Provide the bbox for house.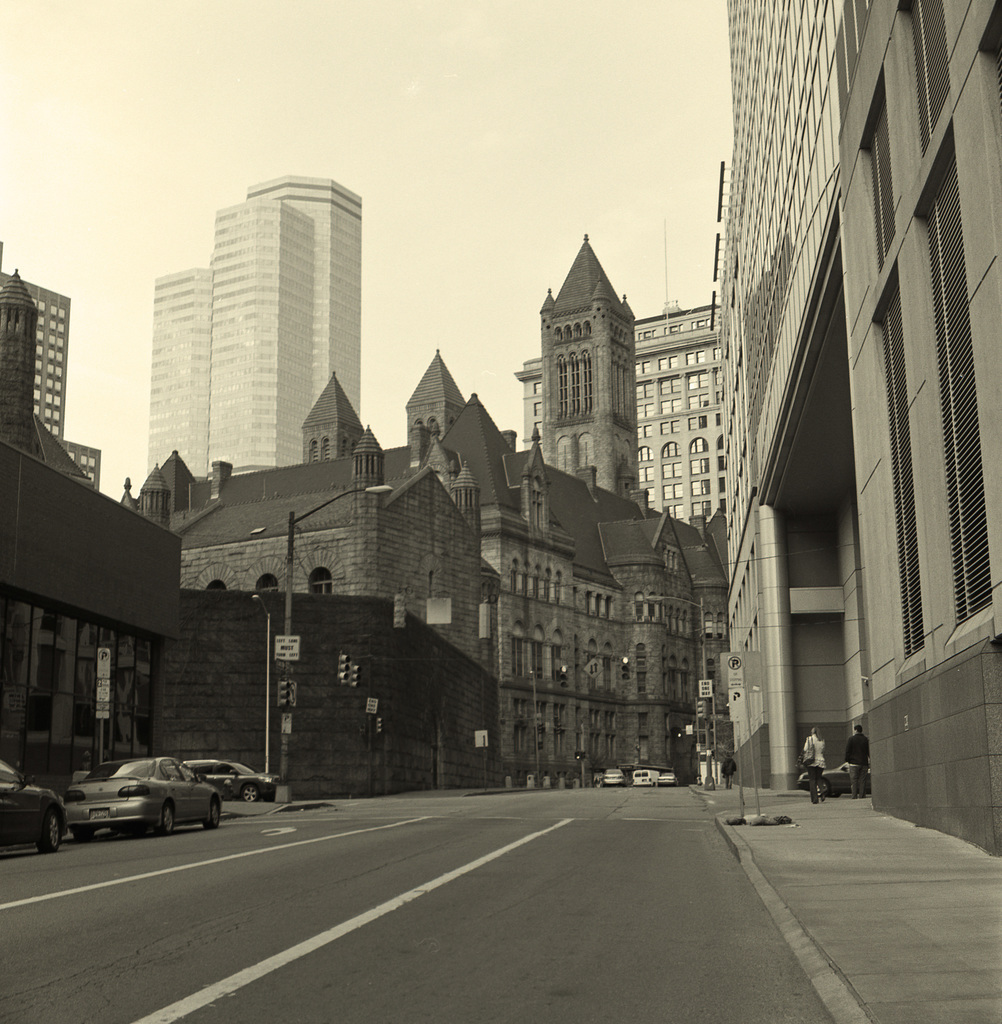
box=[17, 273, 101, 502].
